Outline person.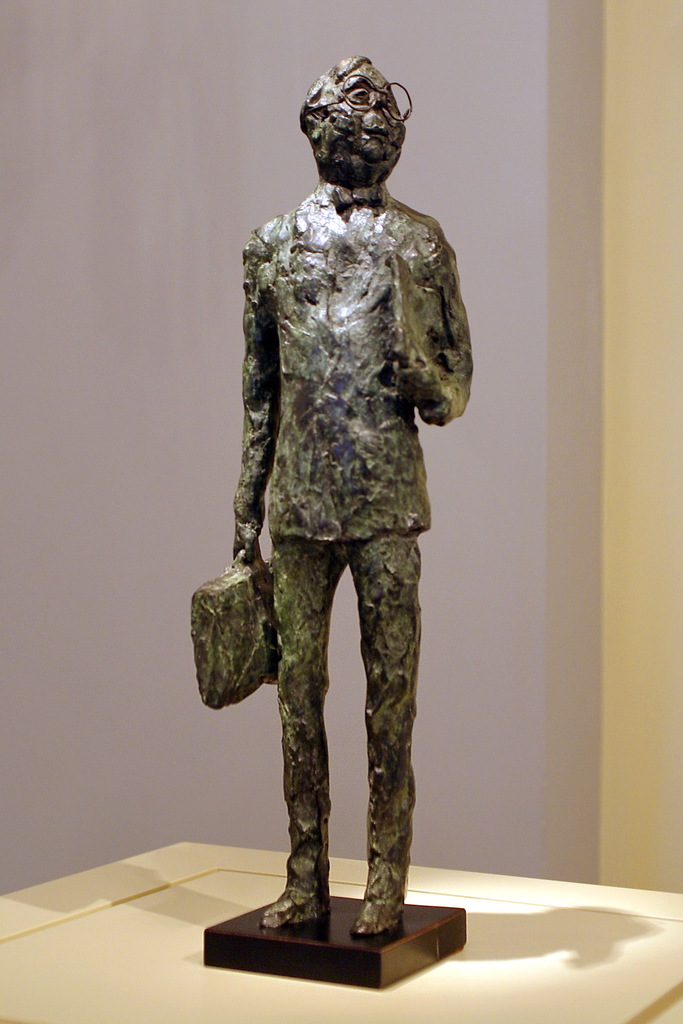
Outline: {"left": 230, "top": 59, "right": 477, "bottom": 932}.
